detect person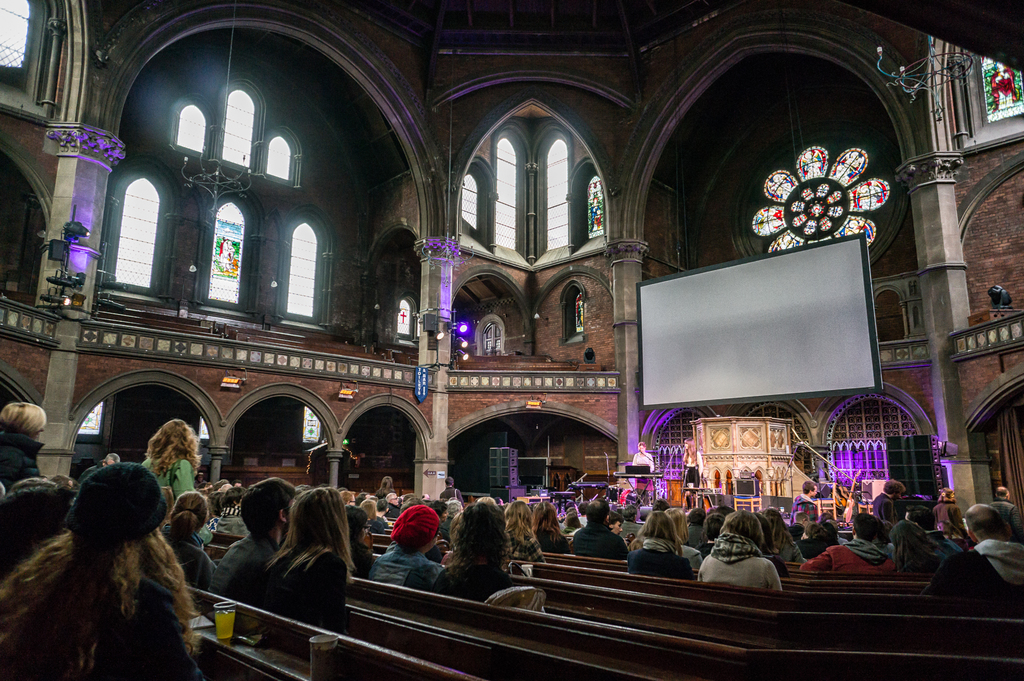
bbox=(789, 476, 826, 535)
